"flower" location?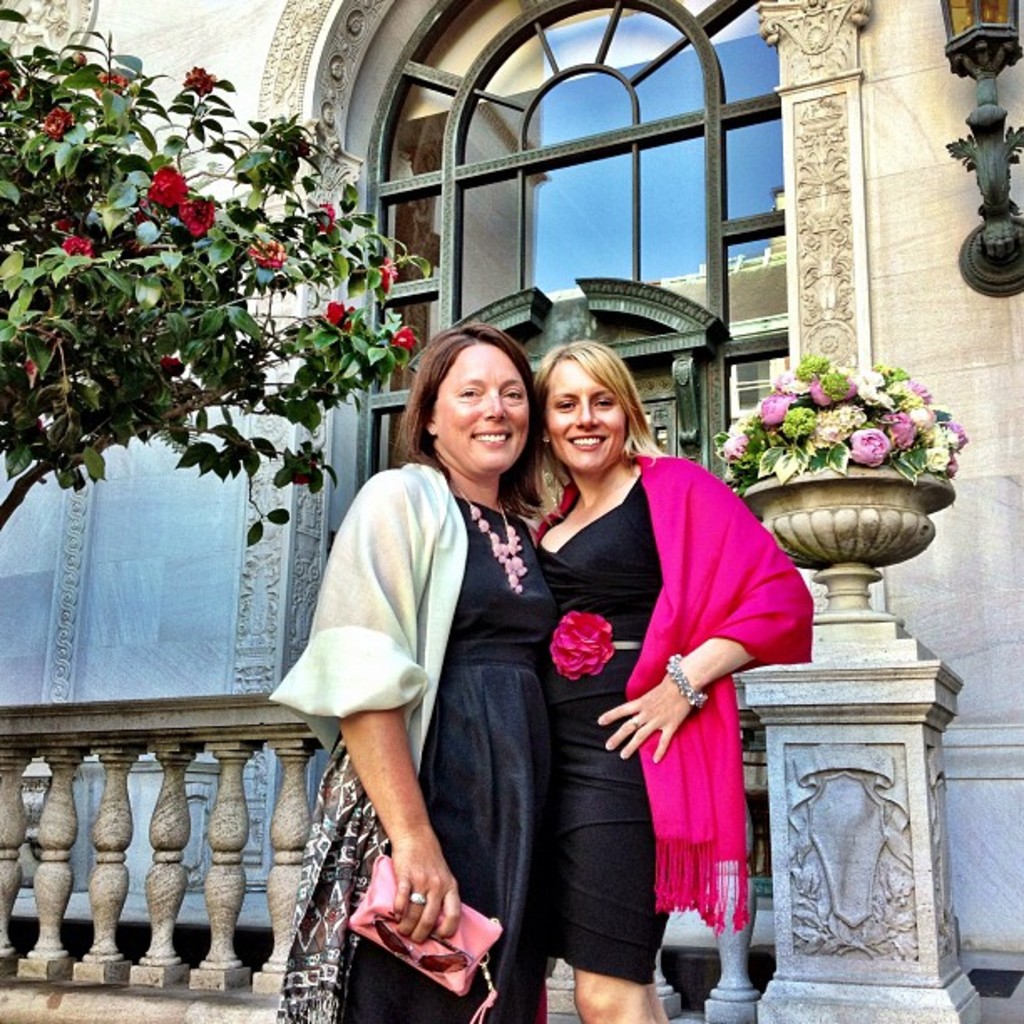
Rect(172, 64, 218, 87)
